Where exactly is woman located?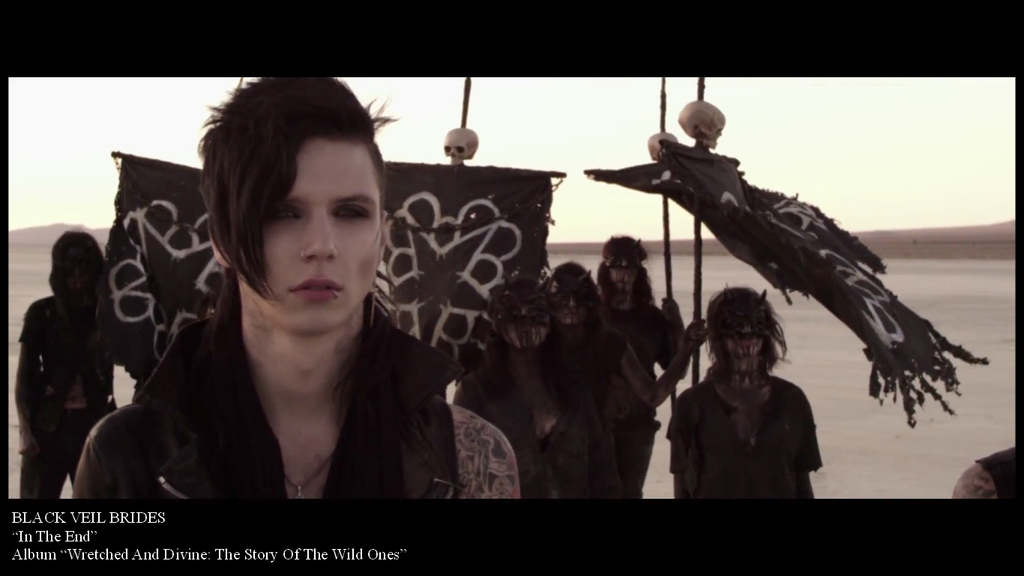
Its bounding box is x1=543, y1=258, x2=718, y2=493.
